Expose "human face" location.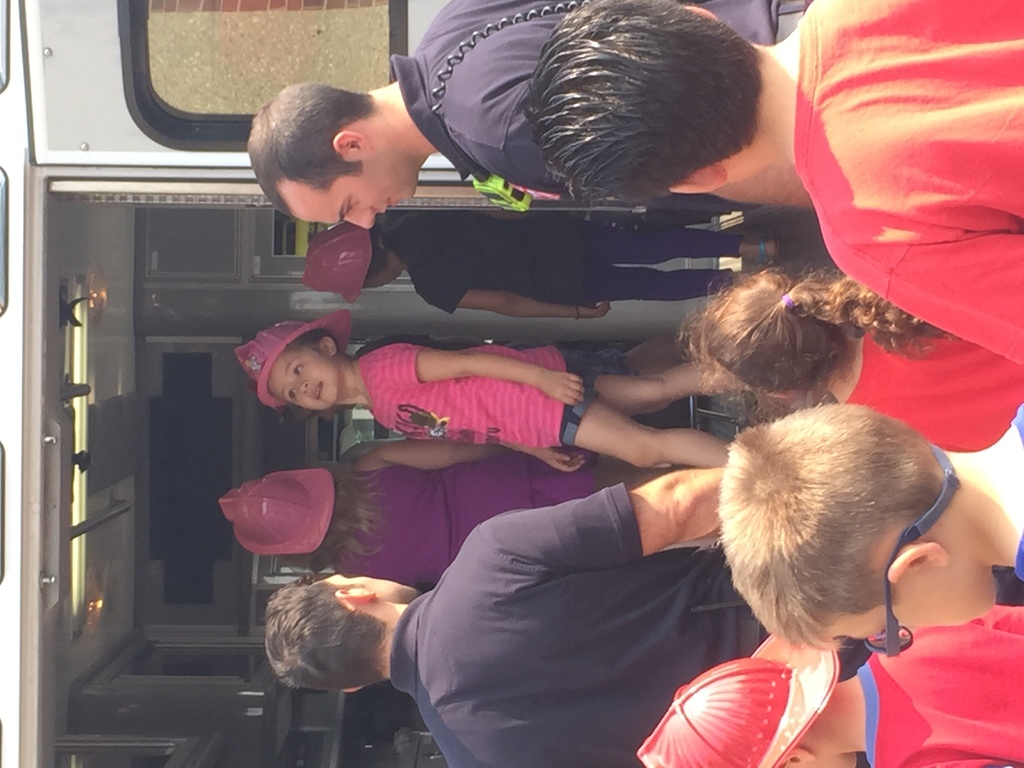
Exposed at select_region(315, 575, 422, 600).
